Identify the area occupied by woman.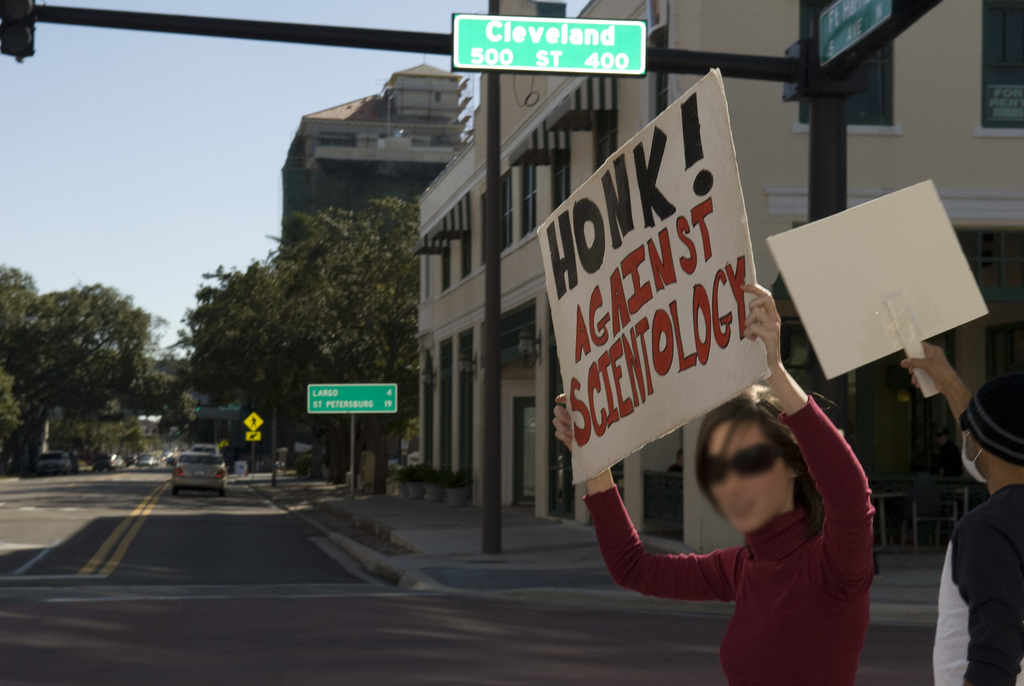
Area: [550, 282, 874, 685].
